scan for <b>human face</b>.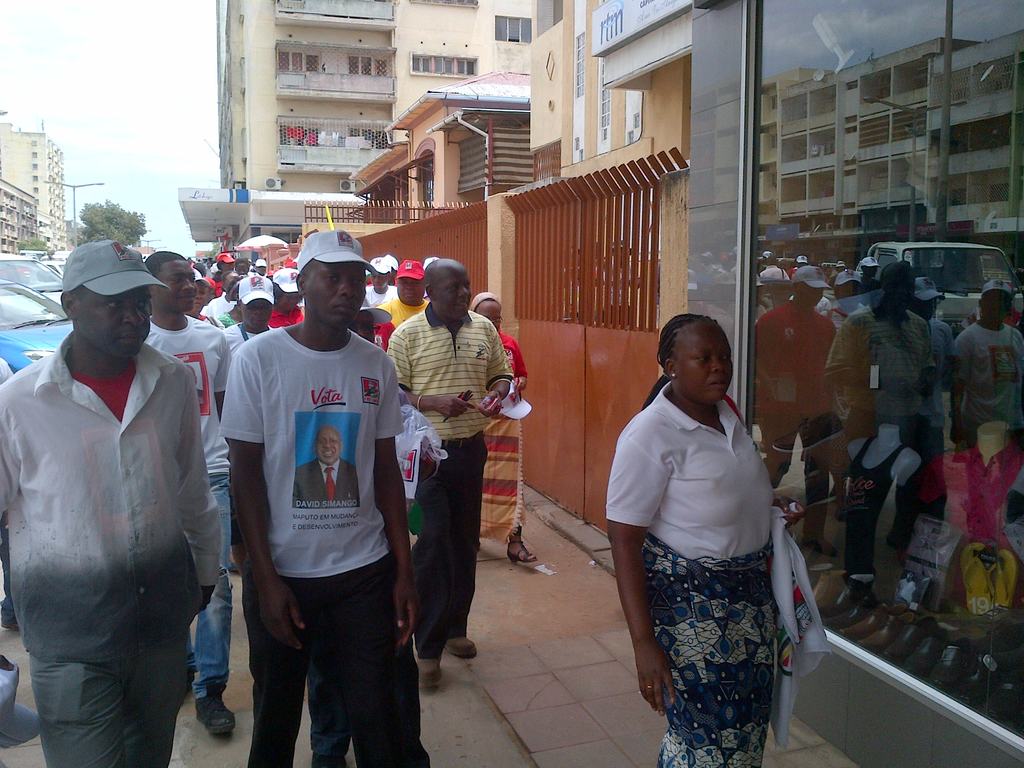
Scan result: x1=244, y1=302, x2=268, y2=333.
